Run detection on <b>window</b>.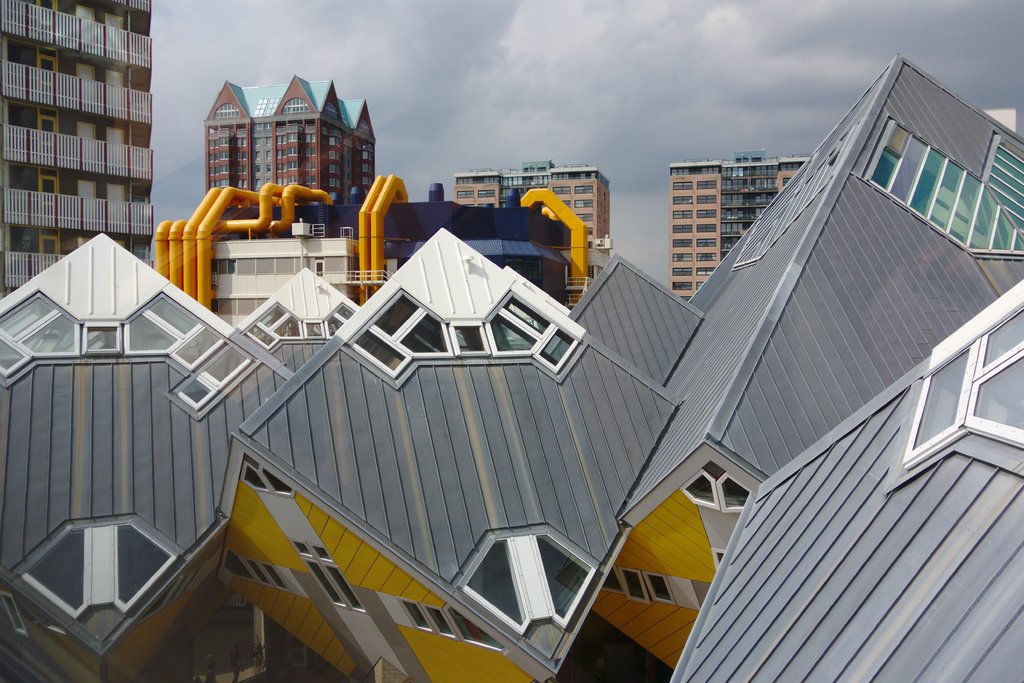
Result: <bbox>286, 175, 298, 184</bbox>.
